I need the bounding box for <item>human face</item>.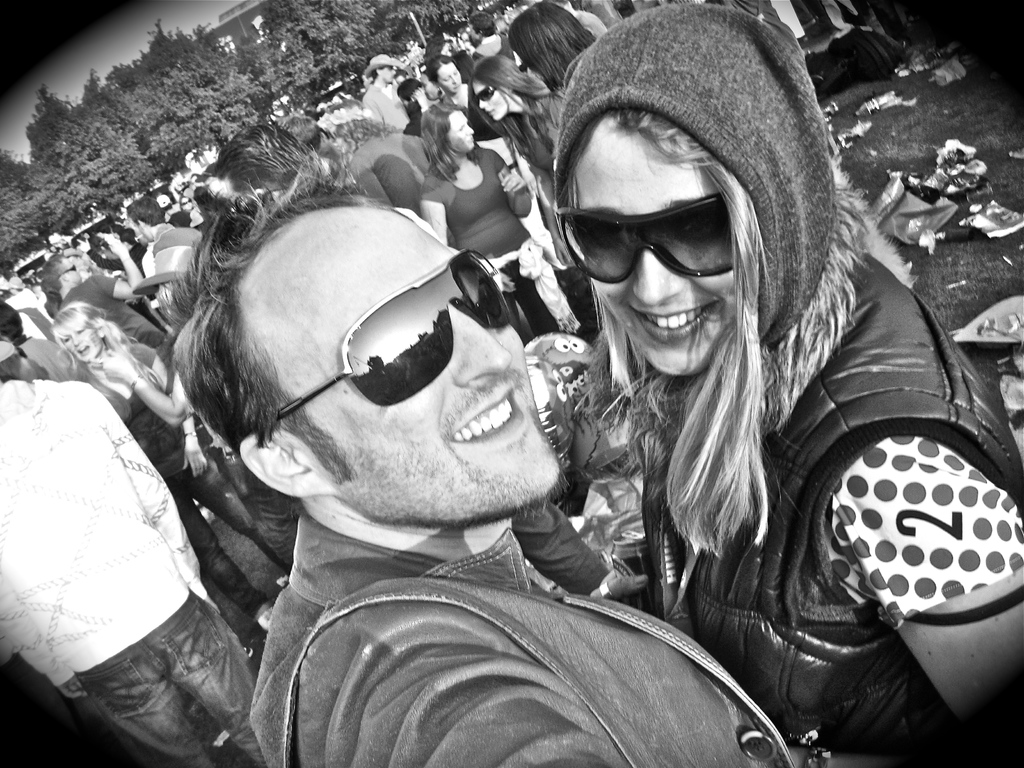
Here it is: 128,220,153,245.
